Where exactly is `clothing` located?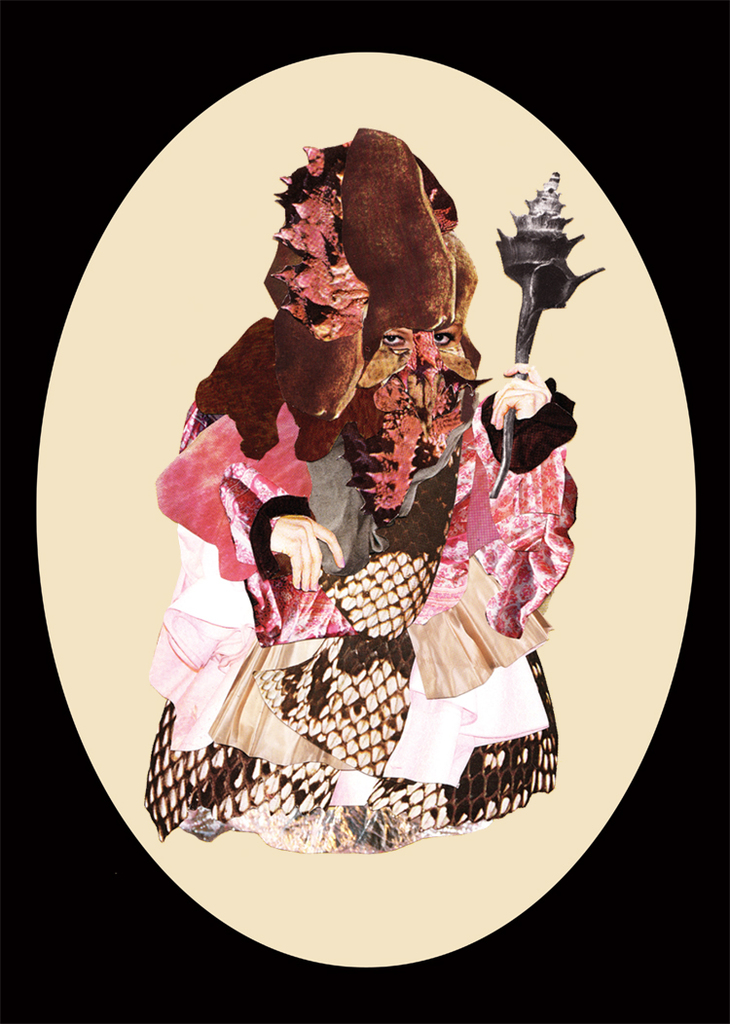
Its bounding box is [x1=140, y1=308, x2=579, y2=852].
